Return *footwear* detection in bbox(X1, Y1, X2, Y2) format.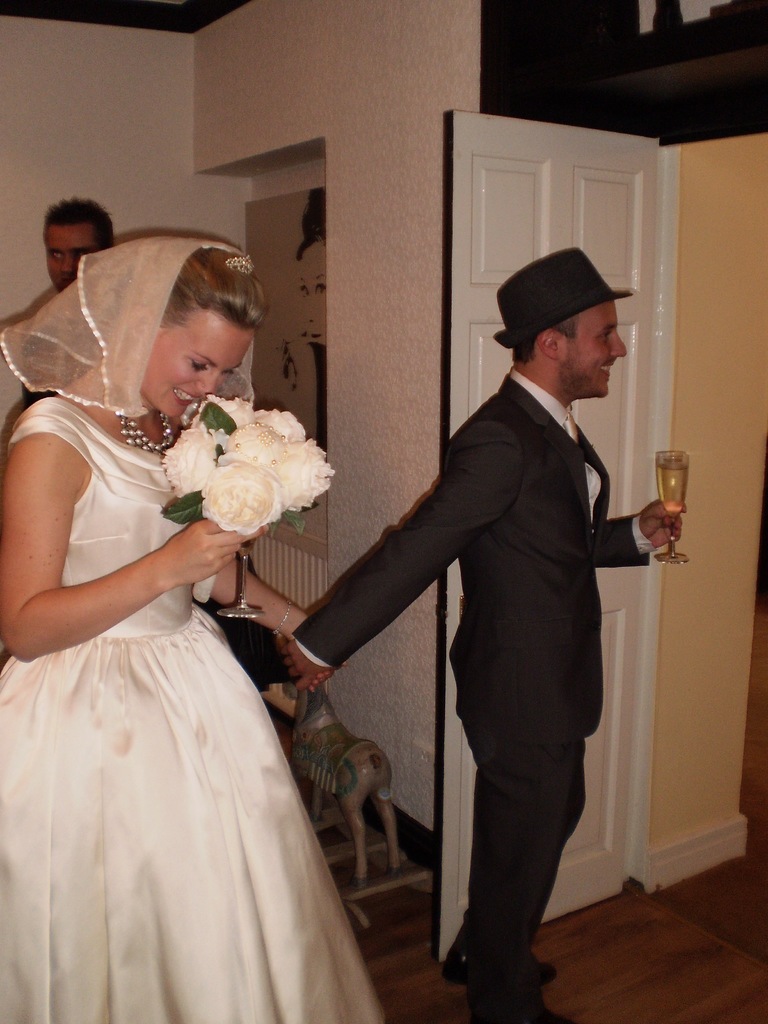
bbox(440, 909, 566, 993).
